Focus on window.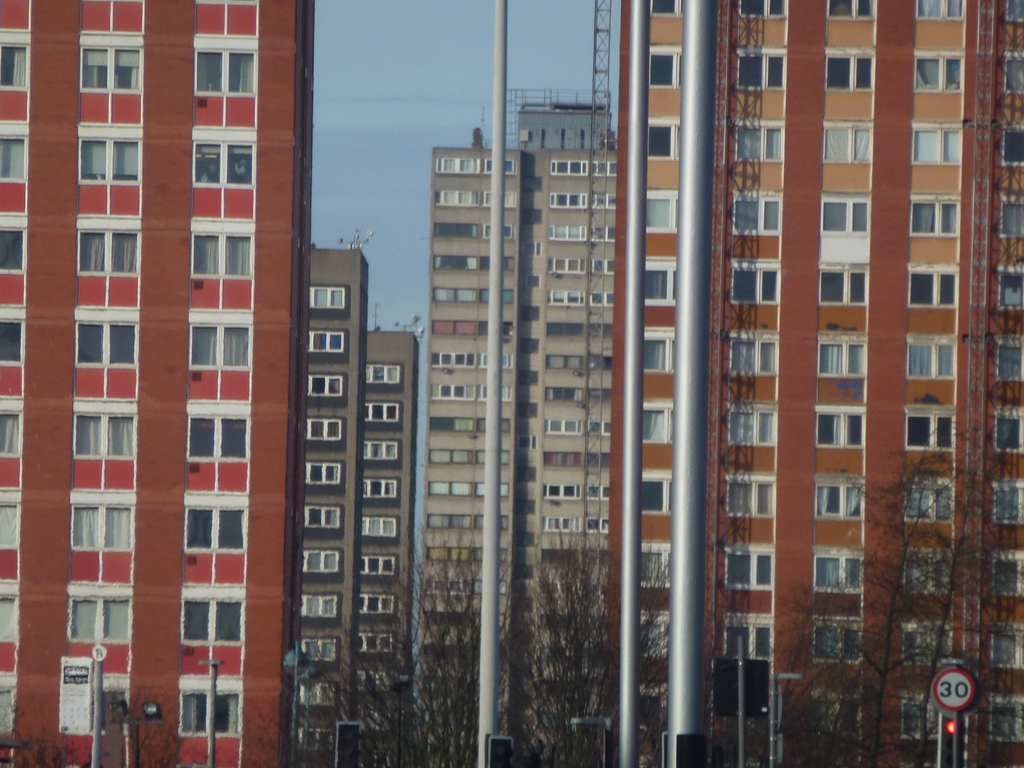
Focused at [left=911, top=122, right=957, bottom=161].
